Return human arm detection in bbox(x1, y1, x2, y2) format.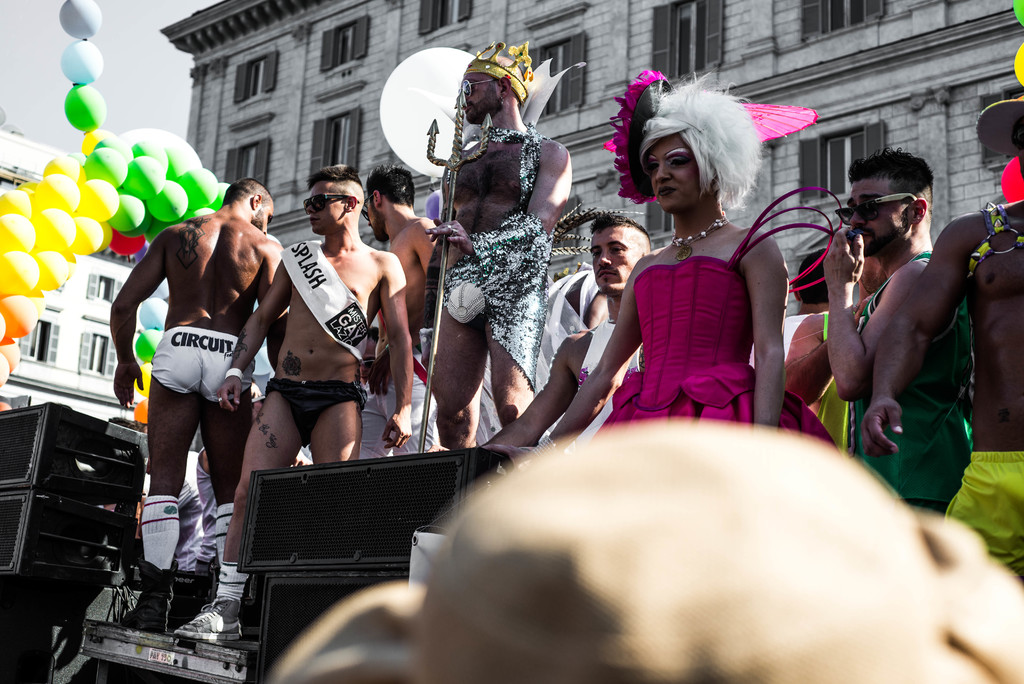
bbox(378, 248, 415, 452).
